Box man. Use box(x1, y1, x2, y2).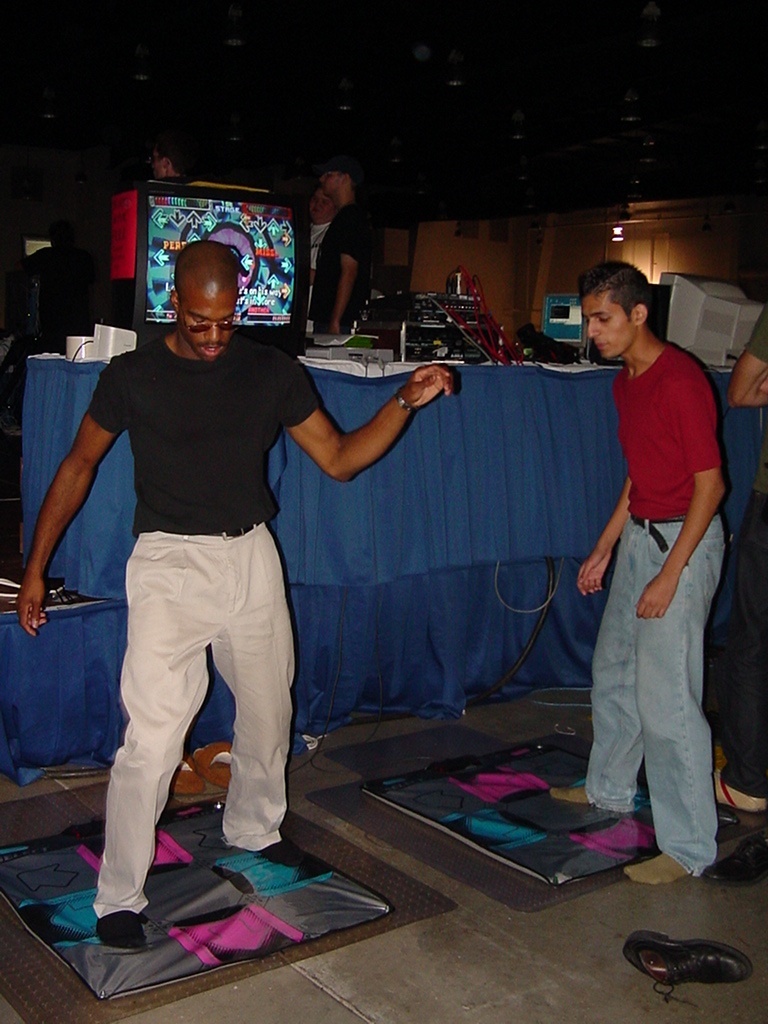
box(14, 237, 456, 950).
